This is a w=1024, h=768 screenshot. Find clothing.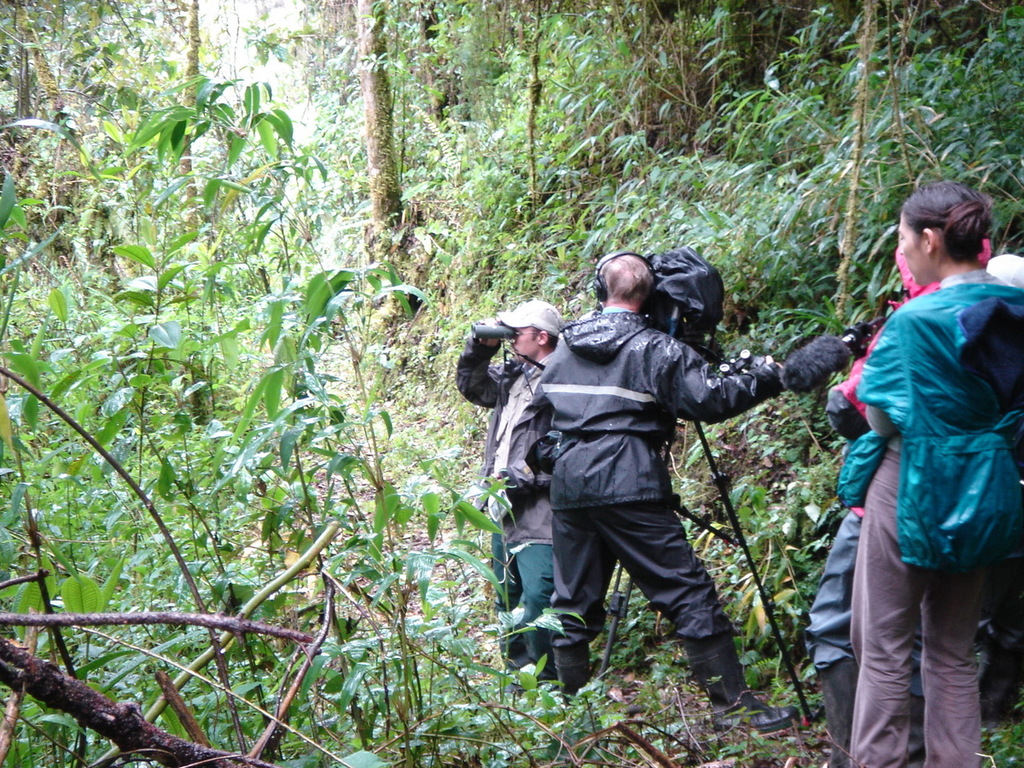
Bounding box: x1=510, y1=317, x2=780, y2=654.
